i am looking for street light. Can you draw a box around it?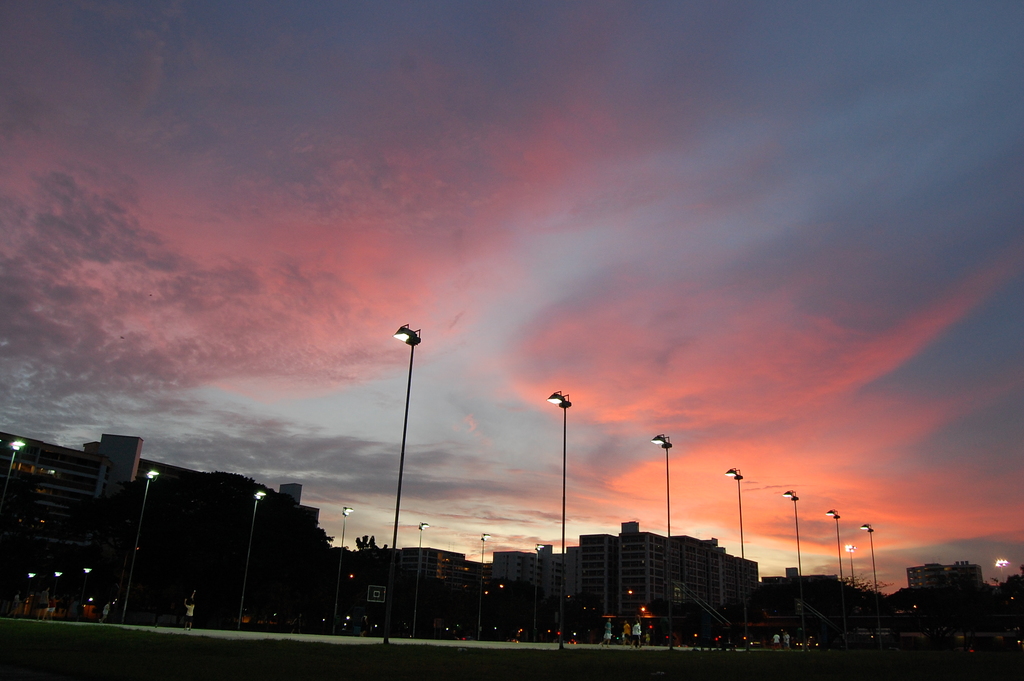
Sure, the bounding box is {"left": 637, "top": 604, "right": 647, "bottom": 625}.
